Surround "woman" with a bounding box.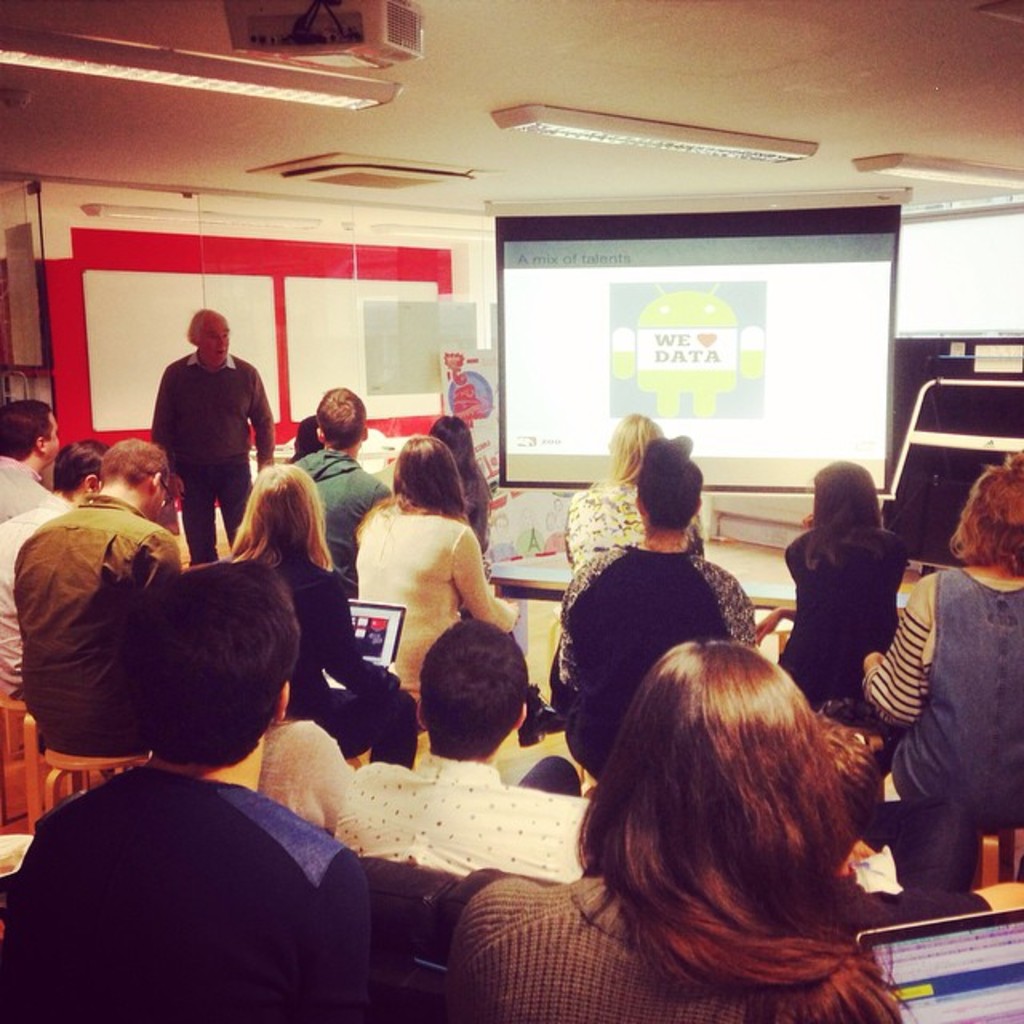
554, 442, 762, 774.
